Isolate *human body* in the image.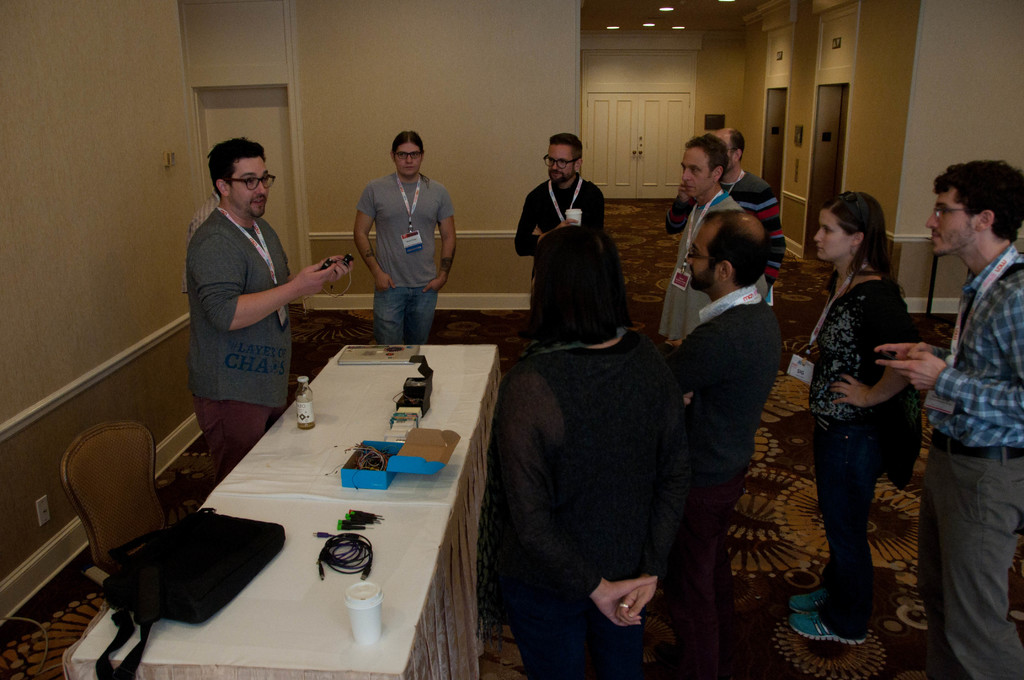
Isolated region: bbox(509, 134, 616, 353).
